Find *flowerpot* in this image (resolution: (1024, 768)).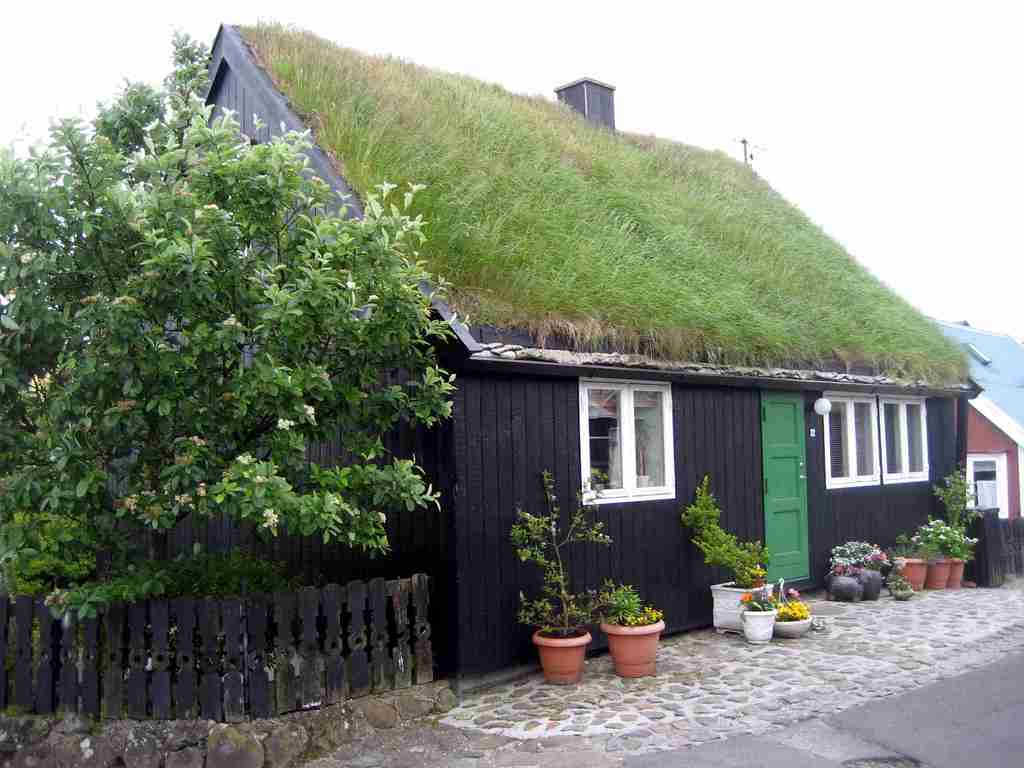
Rect(535, 623, 593, 688).
